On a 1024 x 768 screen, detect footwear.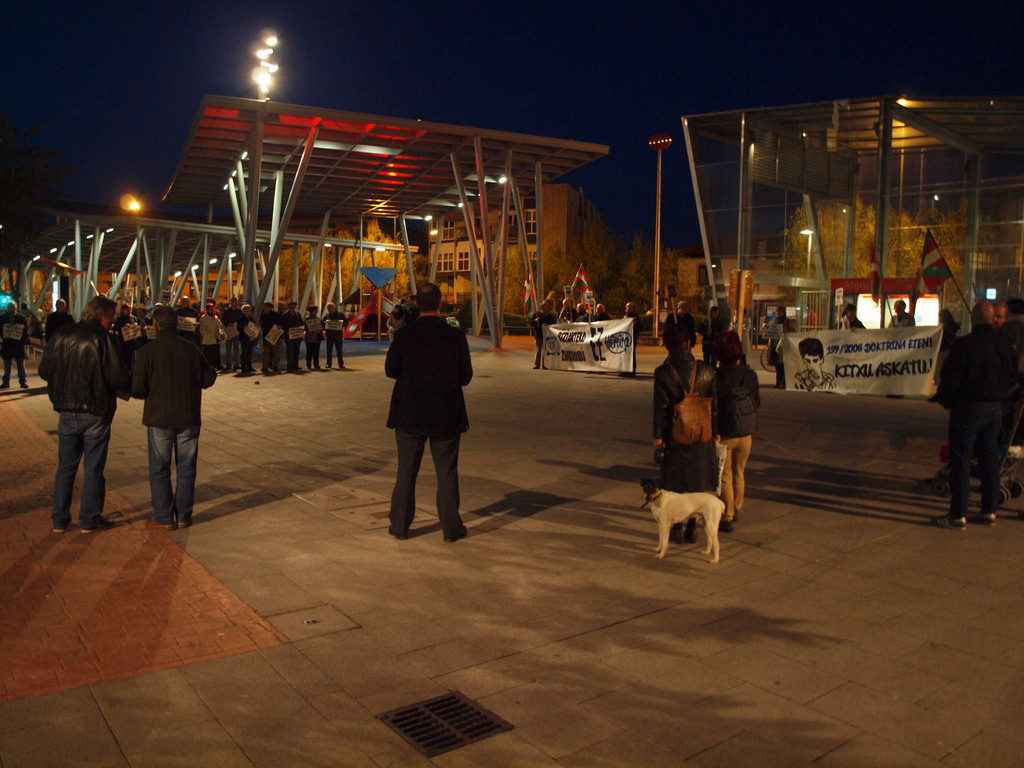
BBox(294, 368, 301, 371).
